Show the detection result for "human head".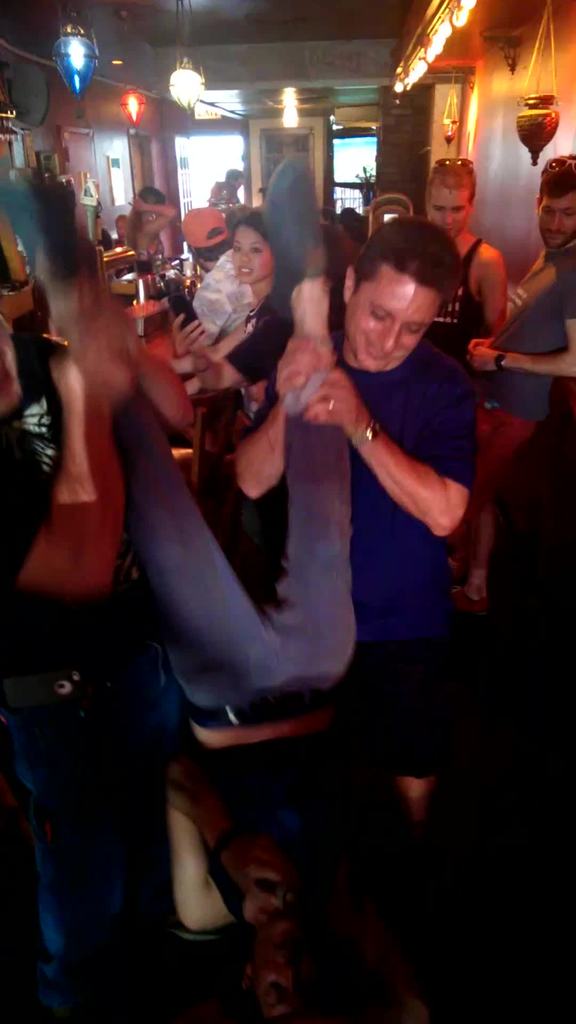
select_region(240, 924, 319, 1023).
